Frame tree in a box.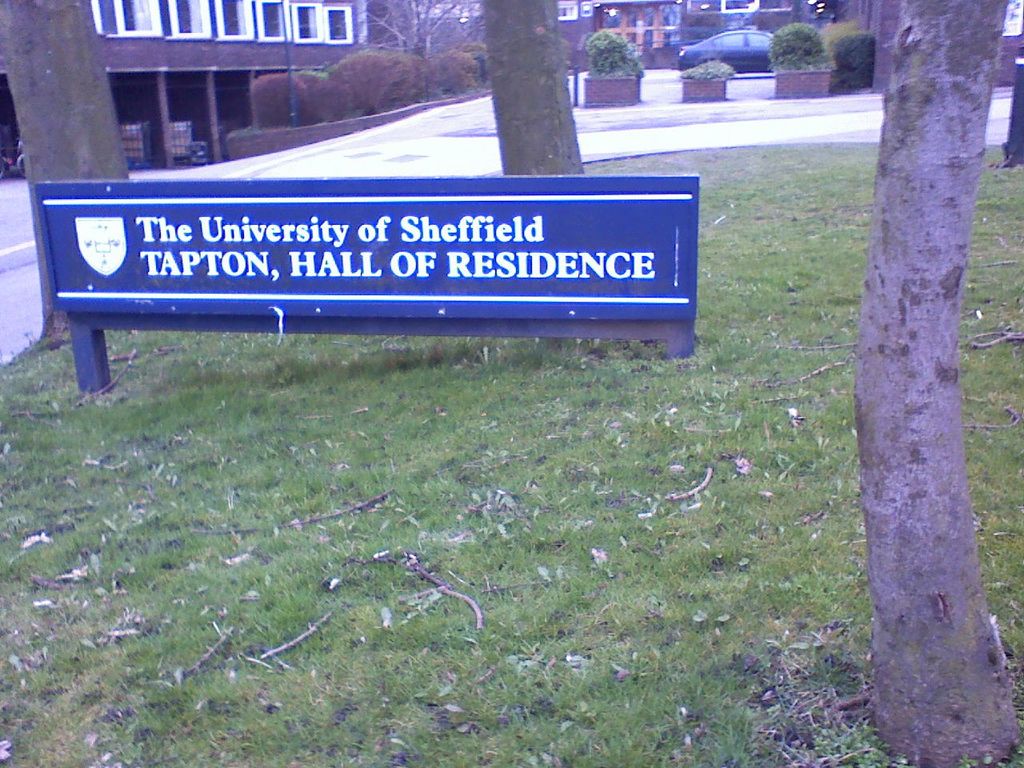
rect(354, 0, 458, 117).
